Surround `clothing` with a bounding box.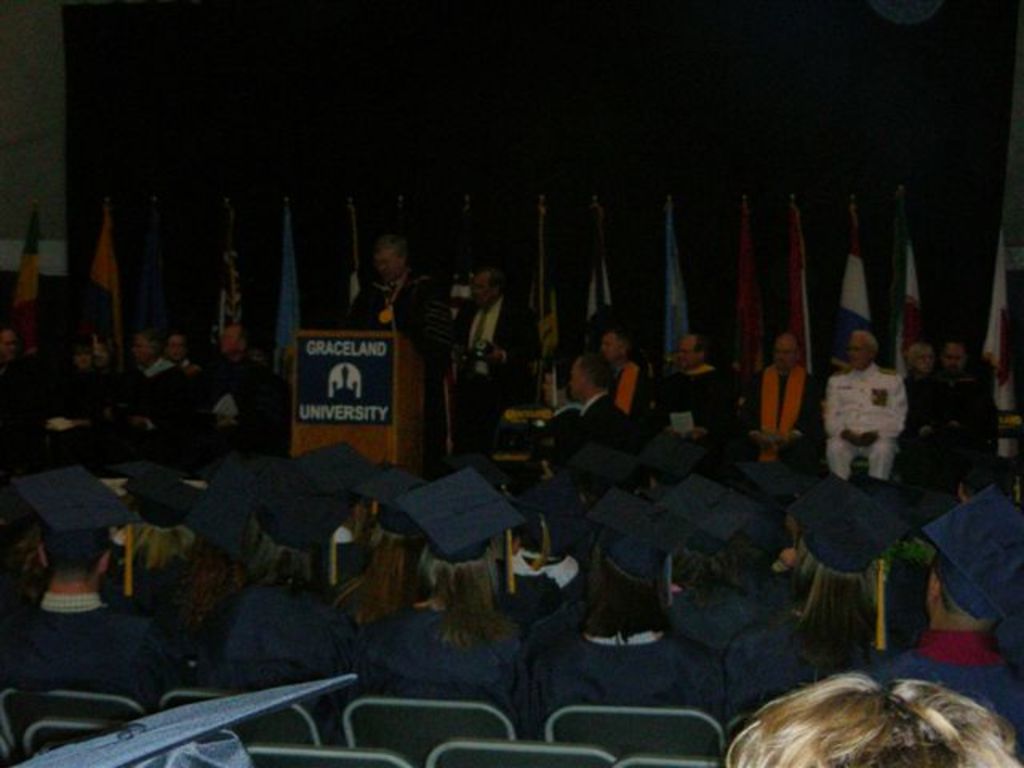
(445,296,541,451).
